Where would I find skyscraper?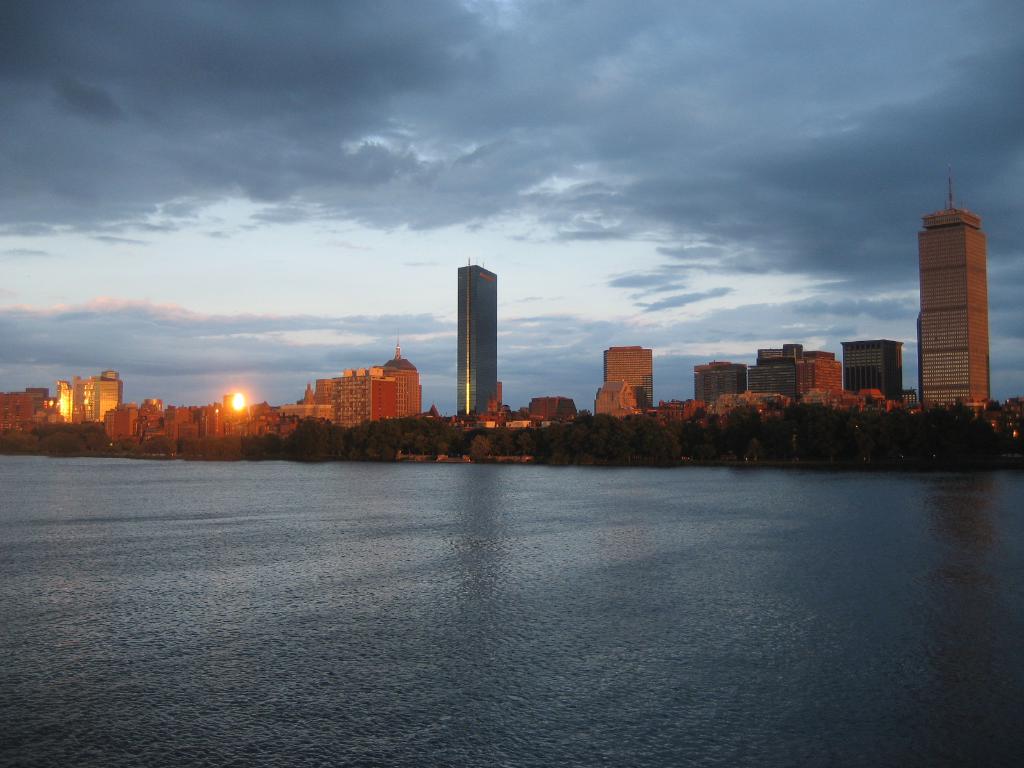
At (102, 404, 140, 445).
